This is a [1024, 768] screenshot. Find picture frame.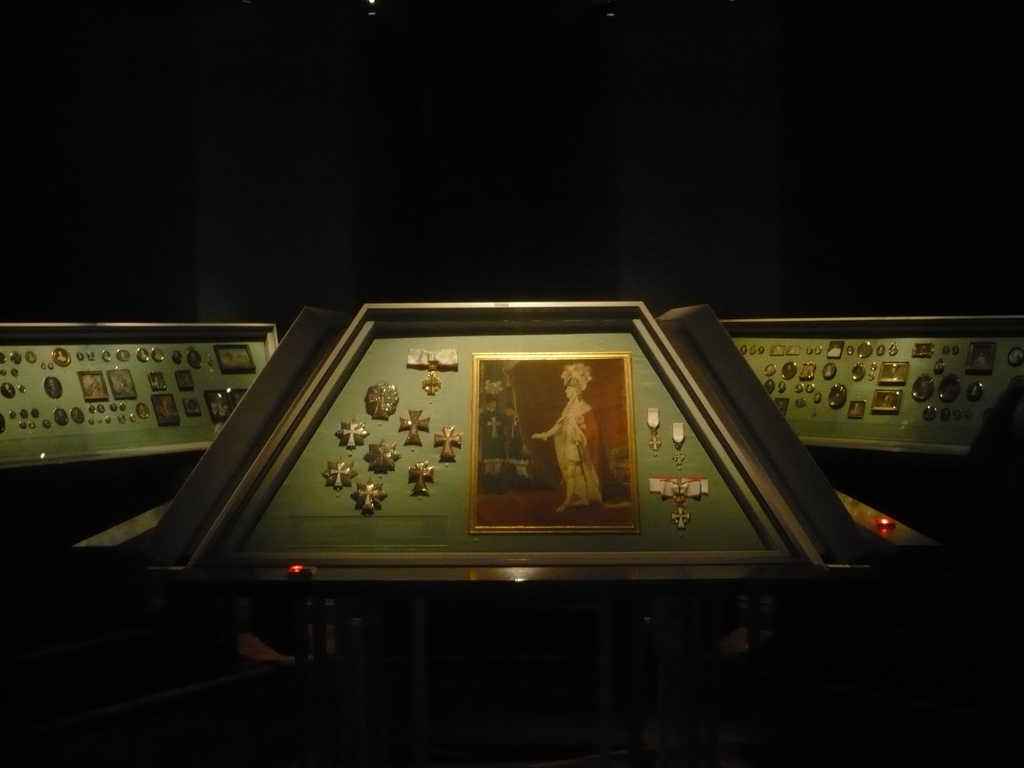
Bounding box: 781:362:797:380.
